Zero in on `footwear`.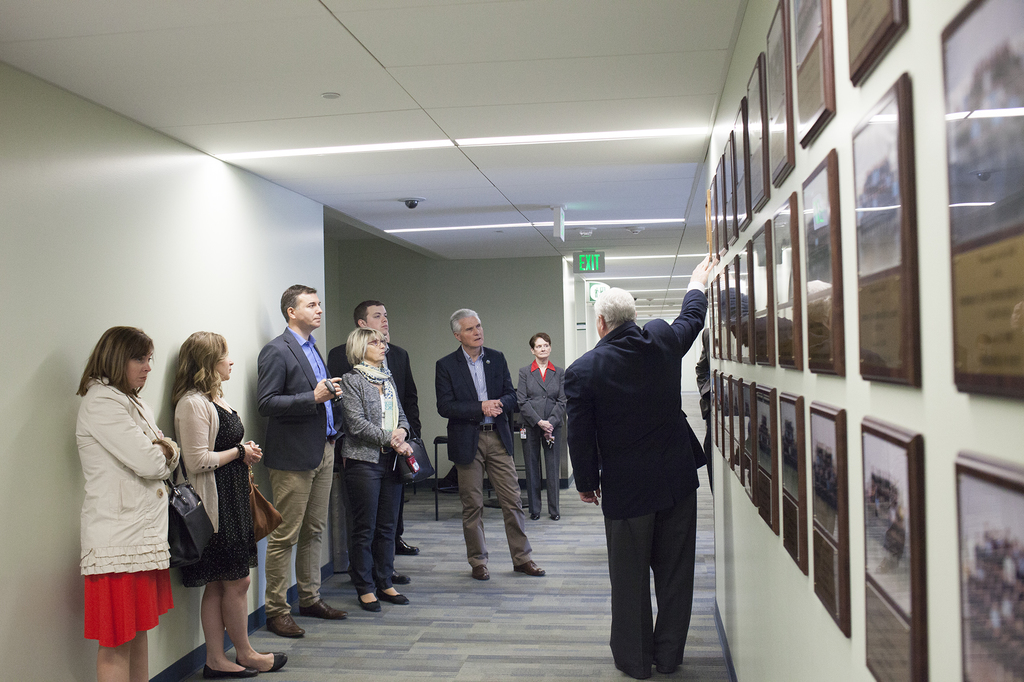
Zeroed in: detection(203, 663, 258, 678).
